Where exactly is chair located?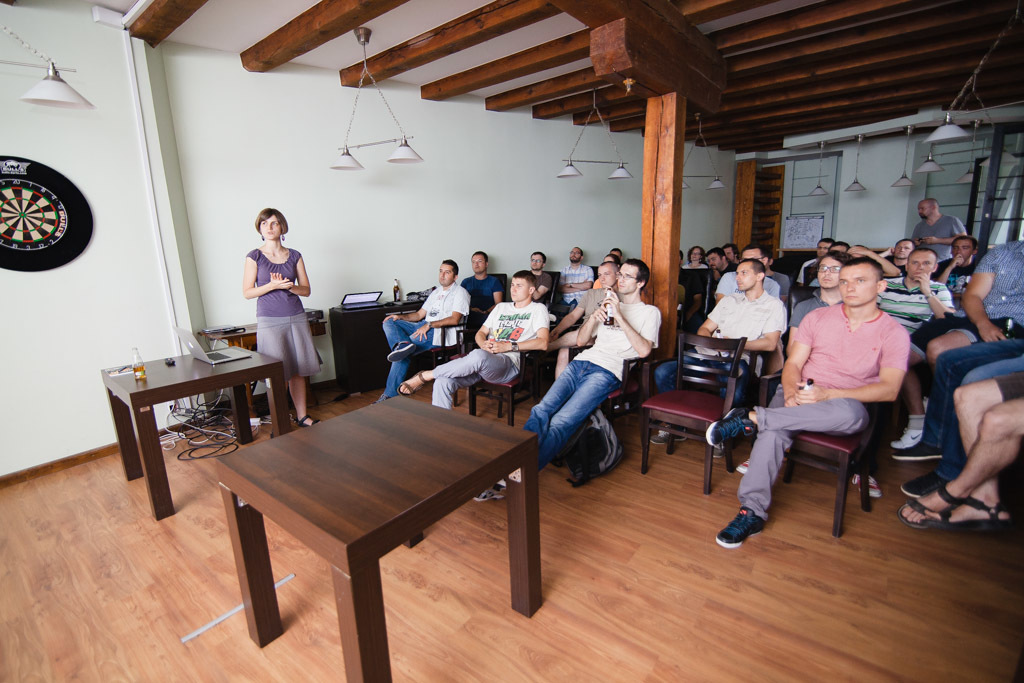
Its bounding box is bbox=[674, 267, 712, 356].
